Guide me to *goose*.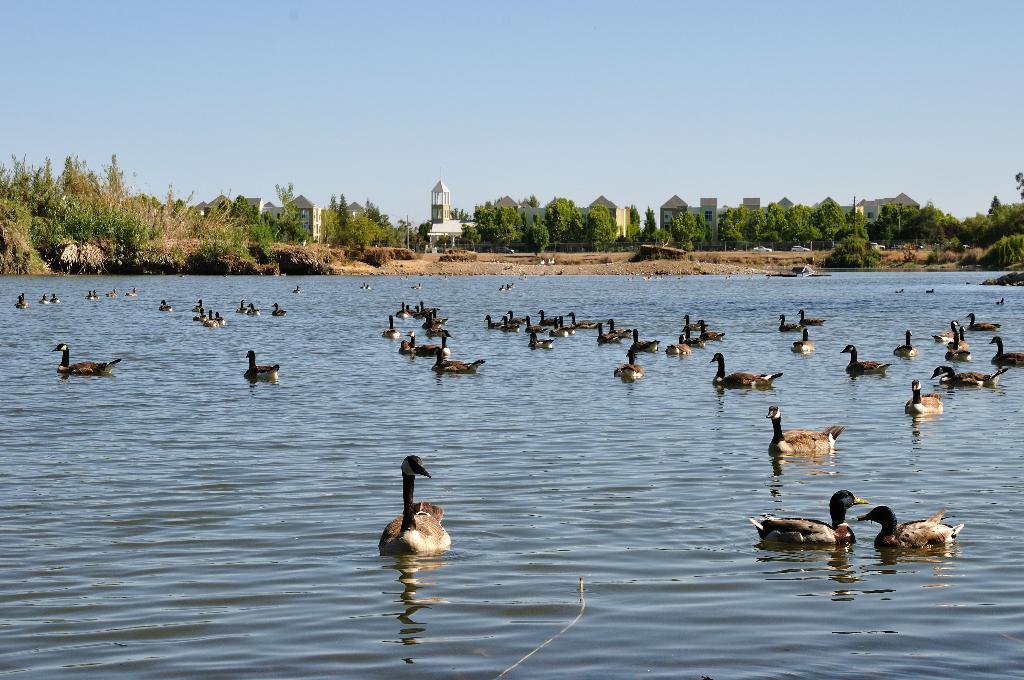
Guidance: 796 309 828 327.
